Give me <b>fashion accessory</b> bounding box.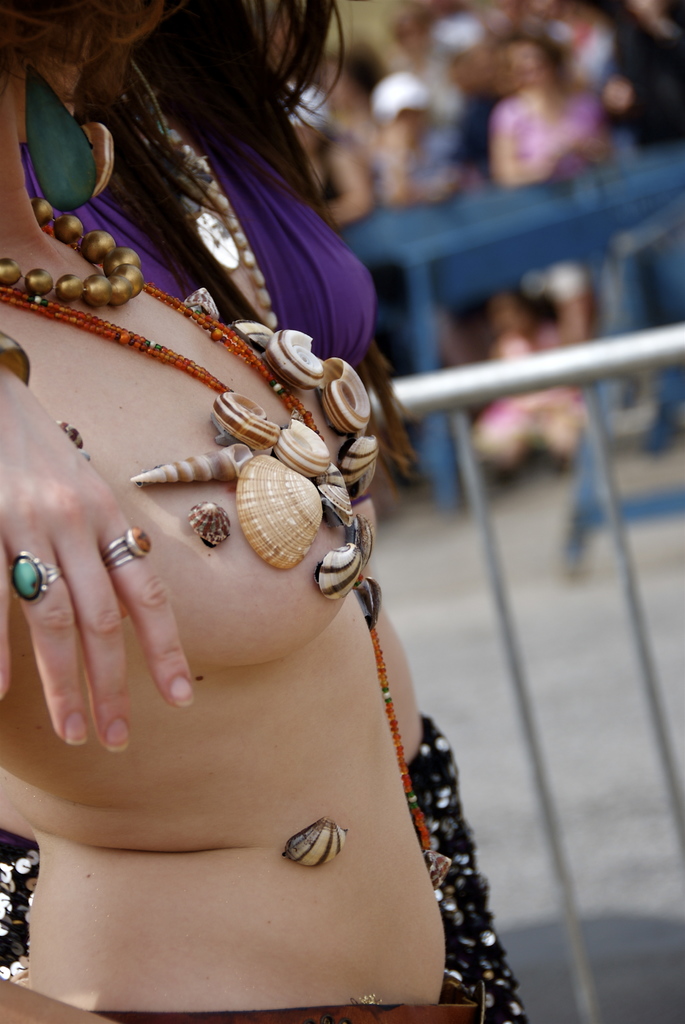
bbox=[56, 421, 93, 461].
